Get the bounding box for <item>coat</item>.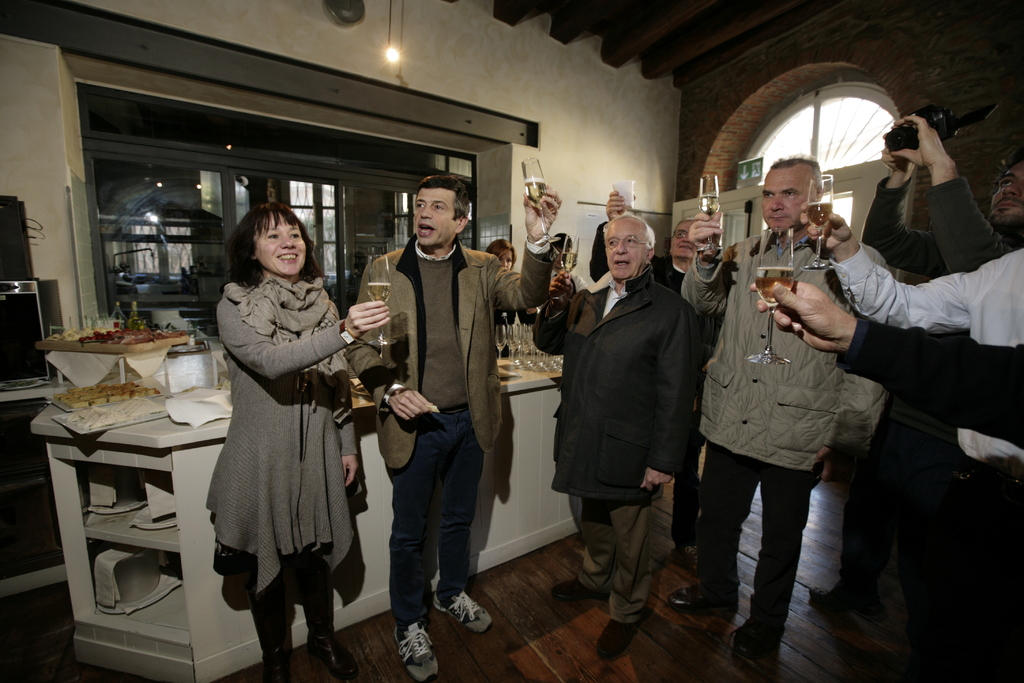
355, 231, 552, 498.
